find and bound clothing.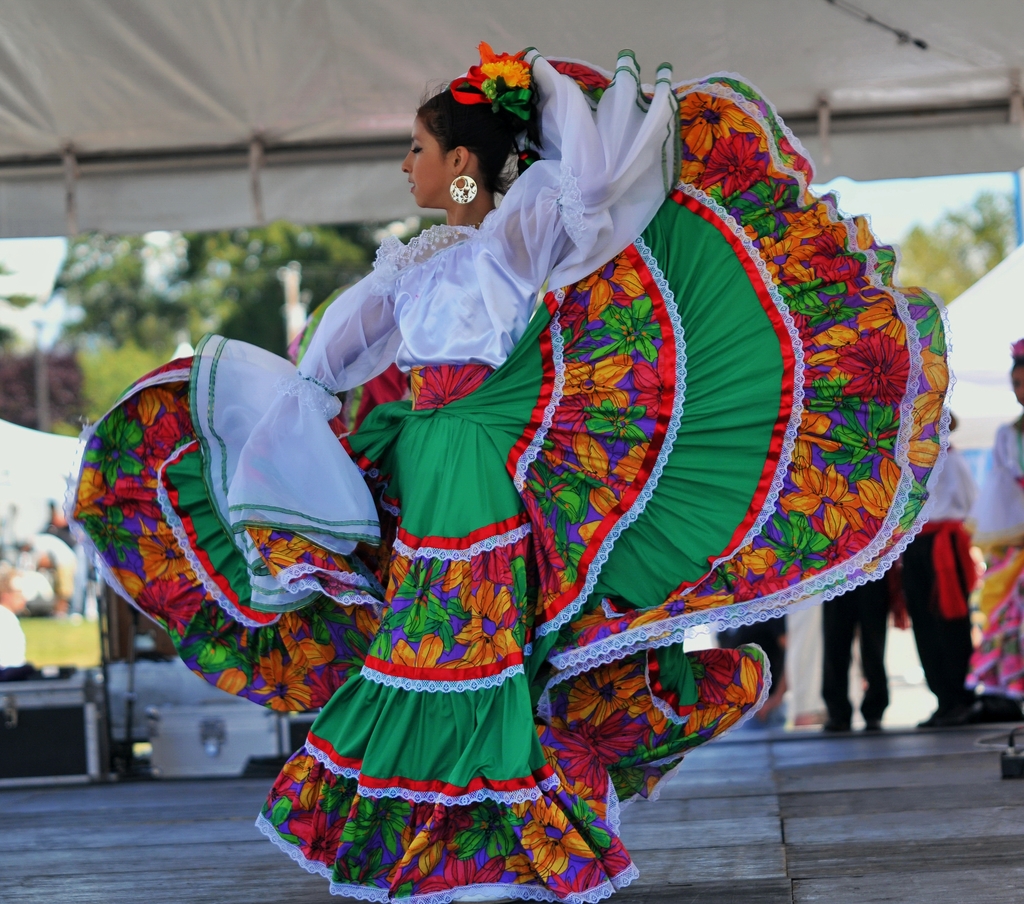
Bound: (left=963, top=407, right=1023, bottom=692).
